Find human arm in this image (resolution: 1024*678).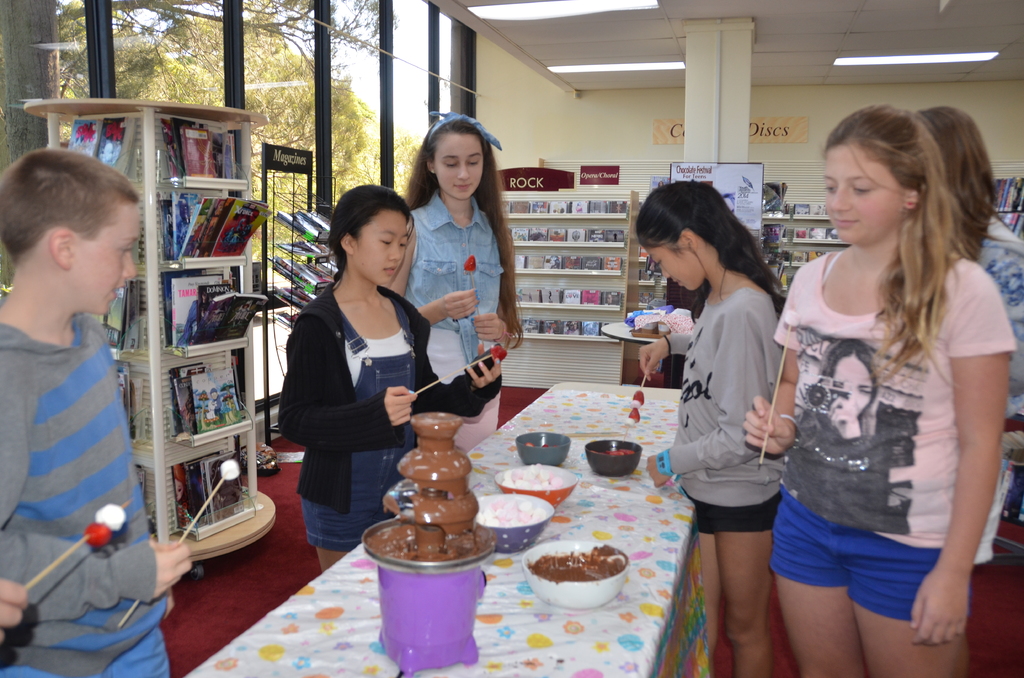
[x1=272, y1=316, x2=417, y2=448].
